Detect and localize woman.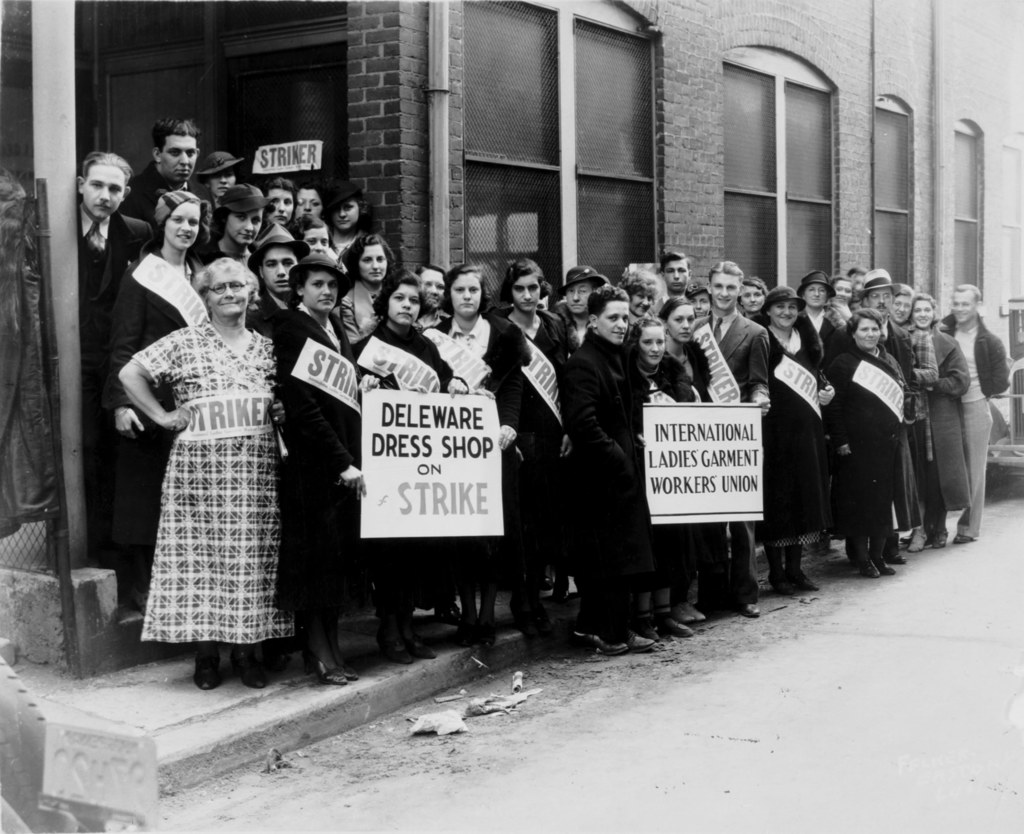
Localized at crop(335, 222, 397, 356).
